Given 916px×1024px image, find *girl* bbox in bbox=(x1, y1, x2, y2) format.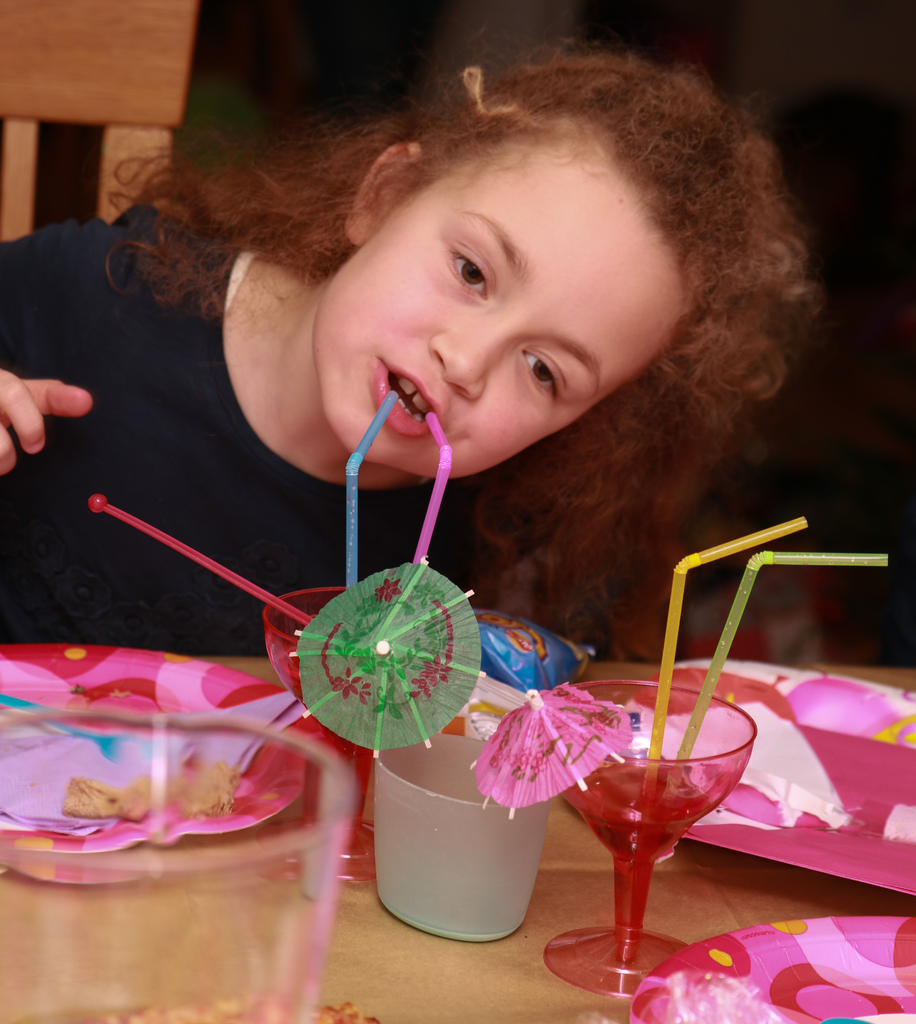
bbox=(0, 28, 826, 664).
